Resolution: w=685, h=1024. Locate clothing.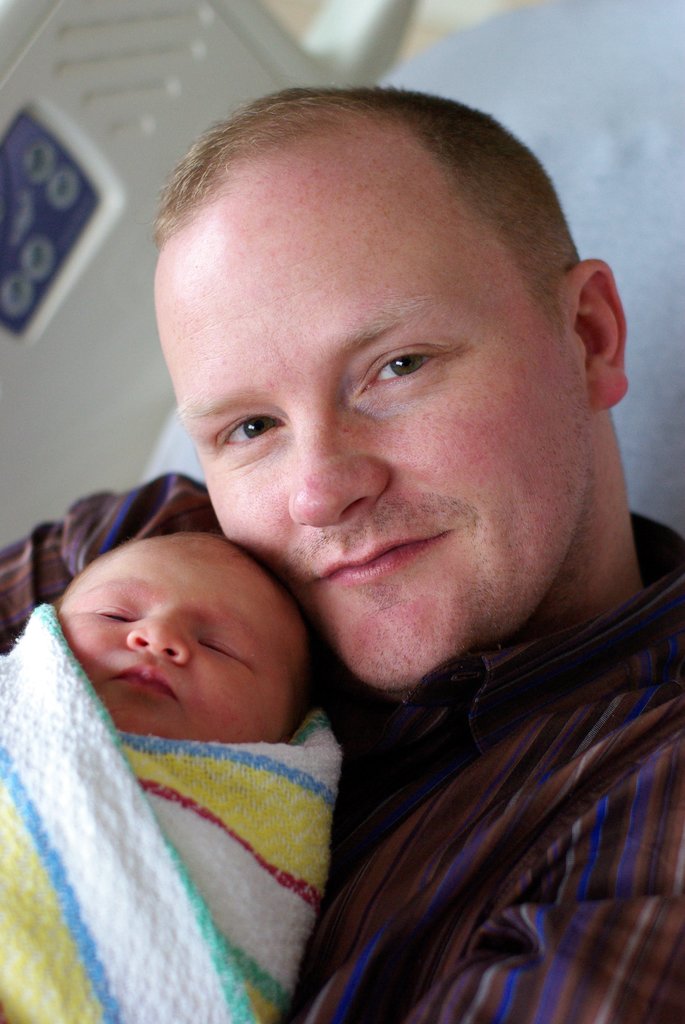
BBox(0, 472, 684, 1023).
